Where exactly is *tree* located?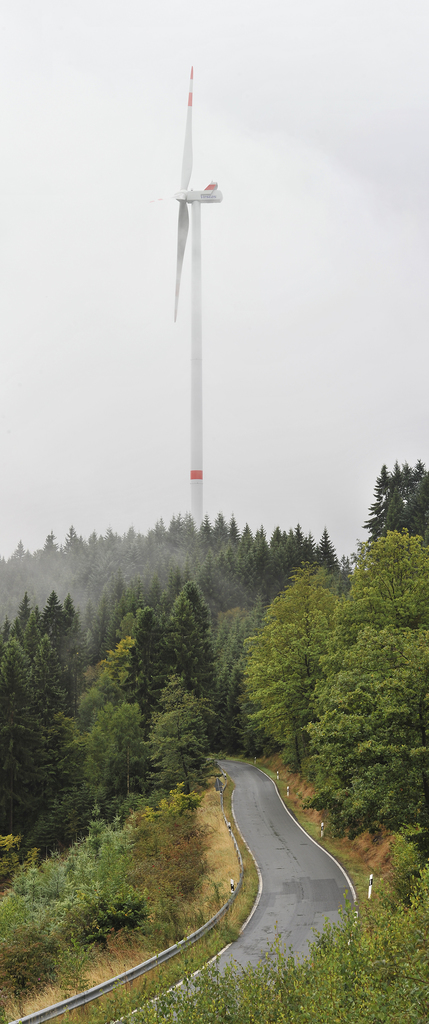
Its bounding box is left=306, top=528, right=428, bottom=830.
